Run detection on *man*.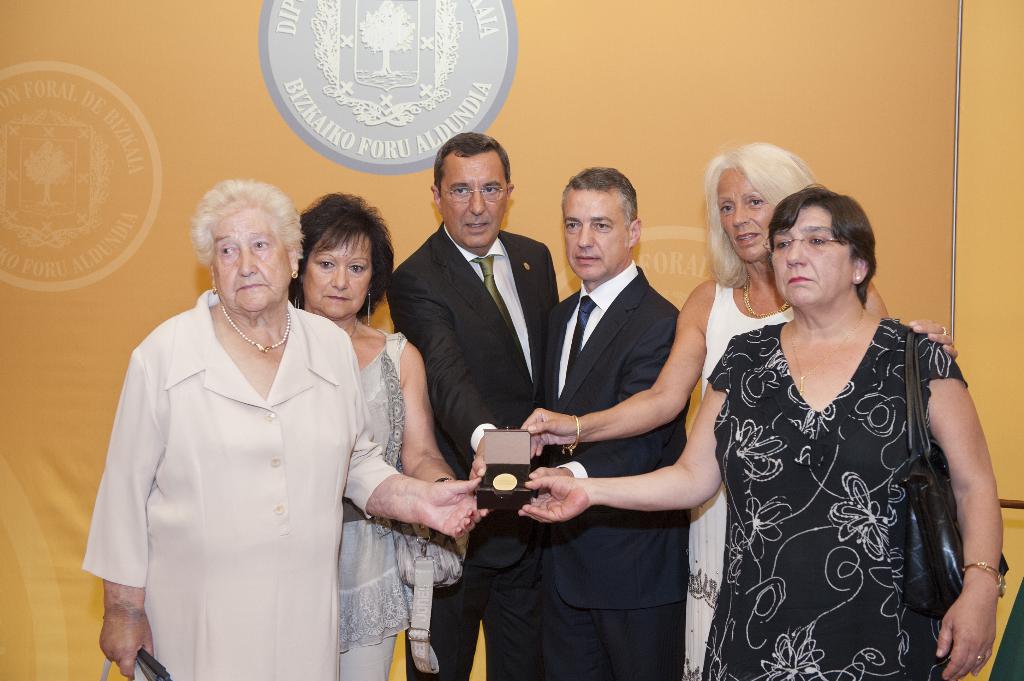
Result: 507/153/721/664.
